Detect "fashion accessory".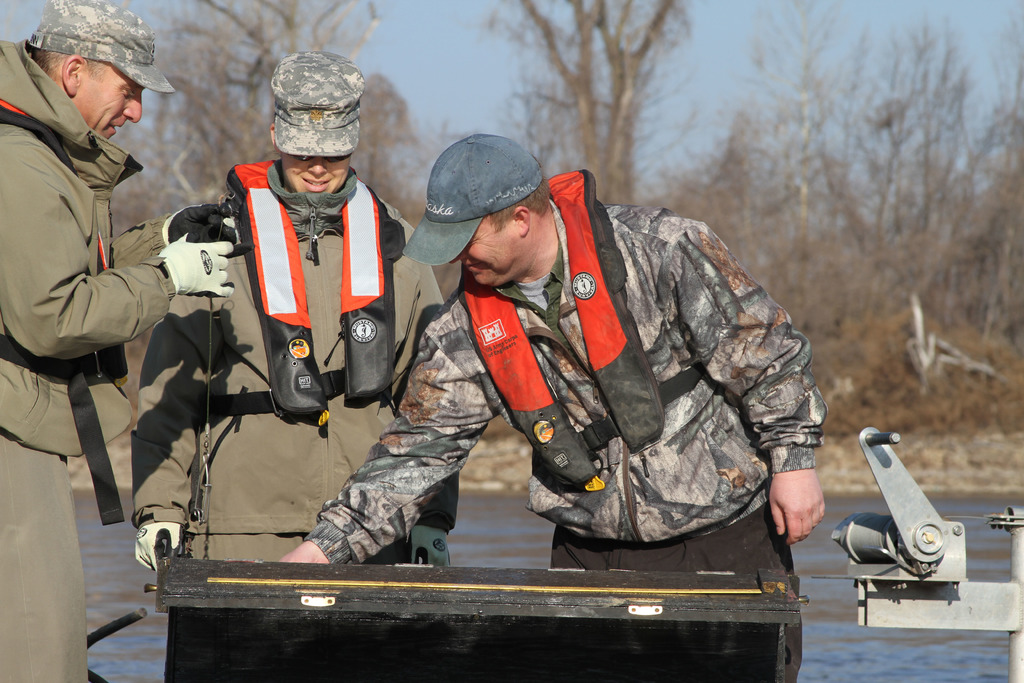
Detected at <box>135,522,180,571</box>.
